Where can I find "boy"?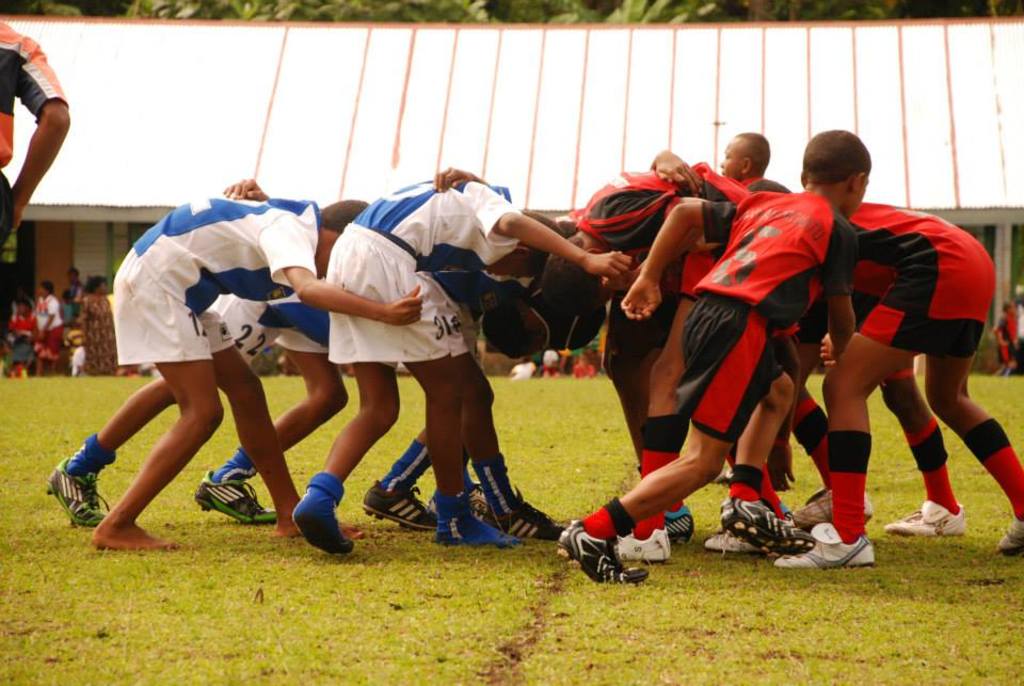
You can find it at select_region(91, 196, 421, 546).
